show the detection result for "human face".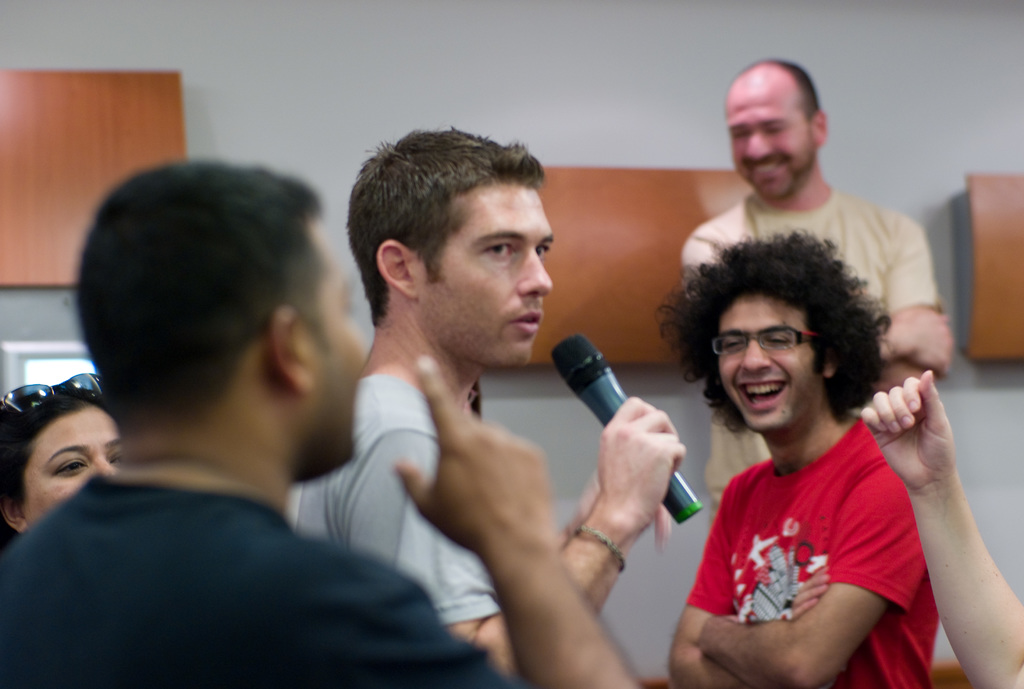
left=414, top=182, right=556, bottom=368.
